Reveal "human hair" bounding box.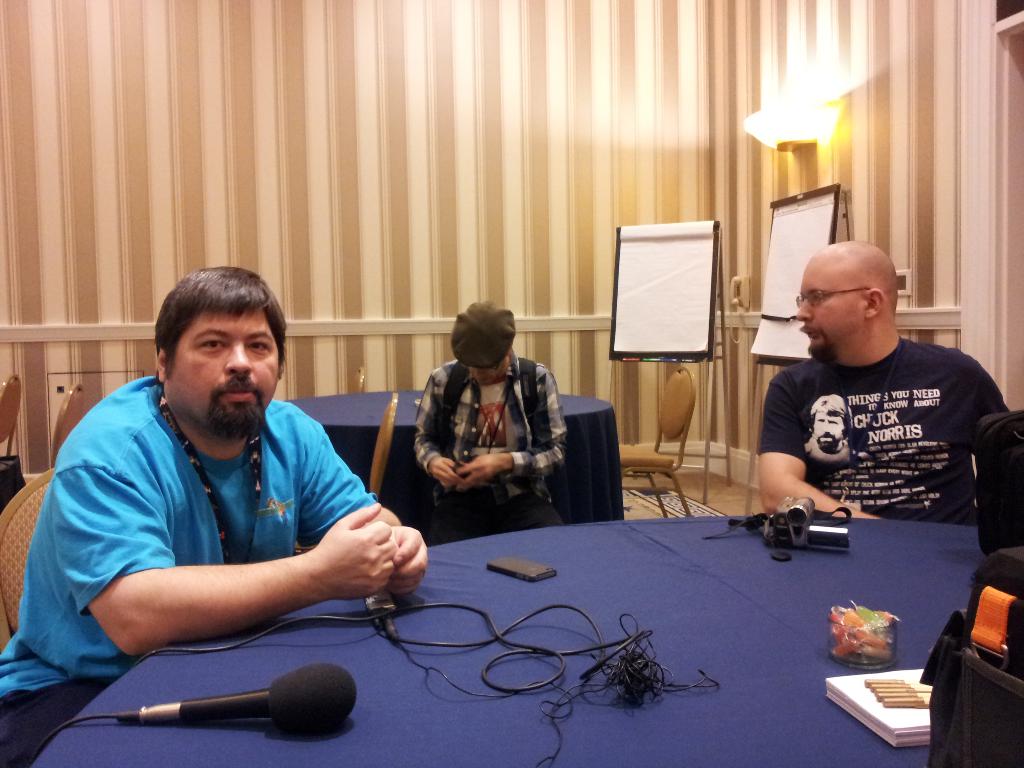
Revealed: left=144, top=263, right=280, bottom=411.
